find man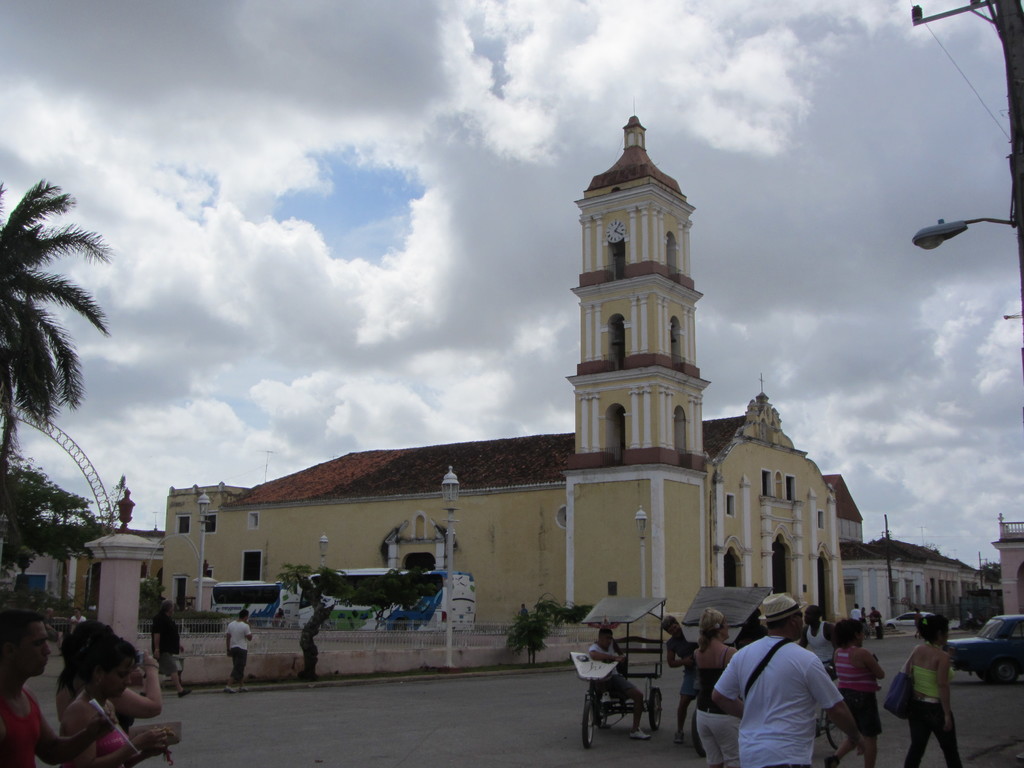
bbox=[223, 602, 256, 684]
